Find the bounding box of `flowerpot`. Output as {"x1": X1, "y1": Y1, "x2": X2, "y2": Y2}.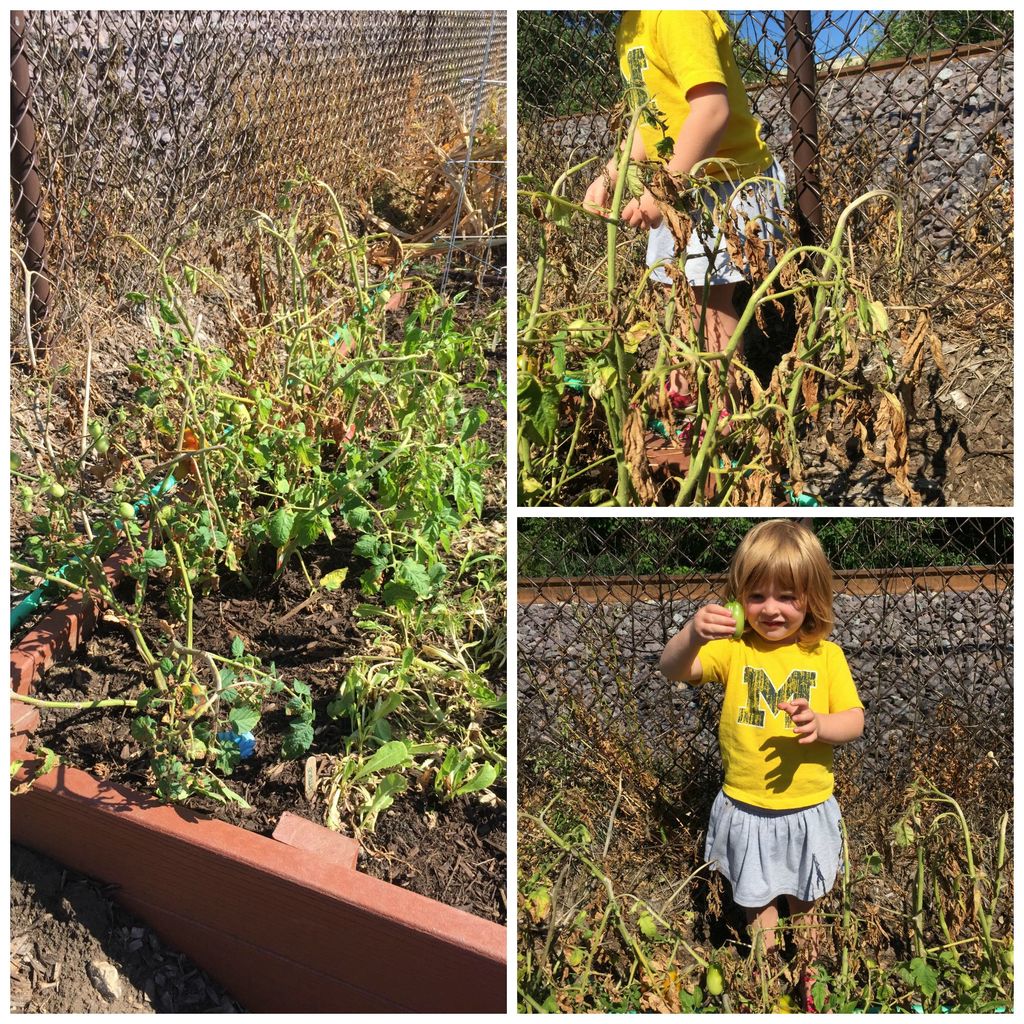
{"x1": 0, "y1": 390, "x2": 504, "y2": 1023}.
